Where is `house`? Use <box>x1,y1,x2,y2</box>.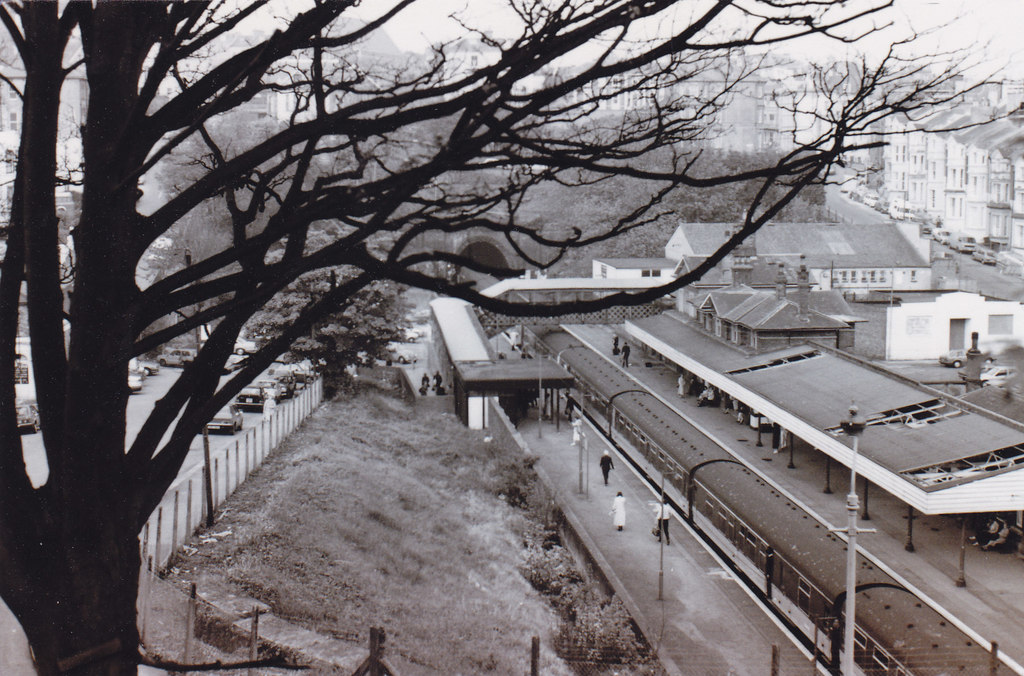
<box>339,278,838,371</box>.
